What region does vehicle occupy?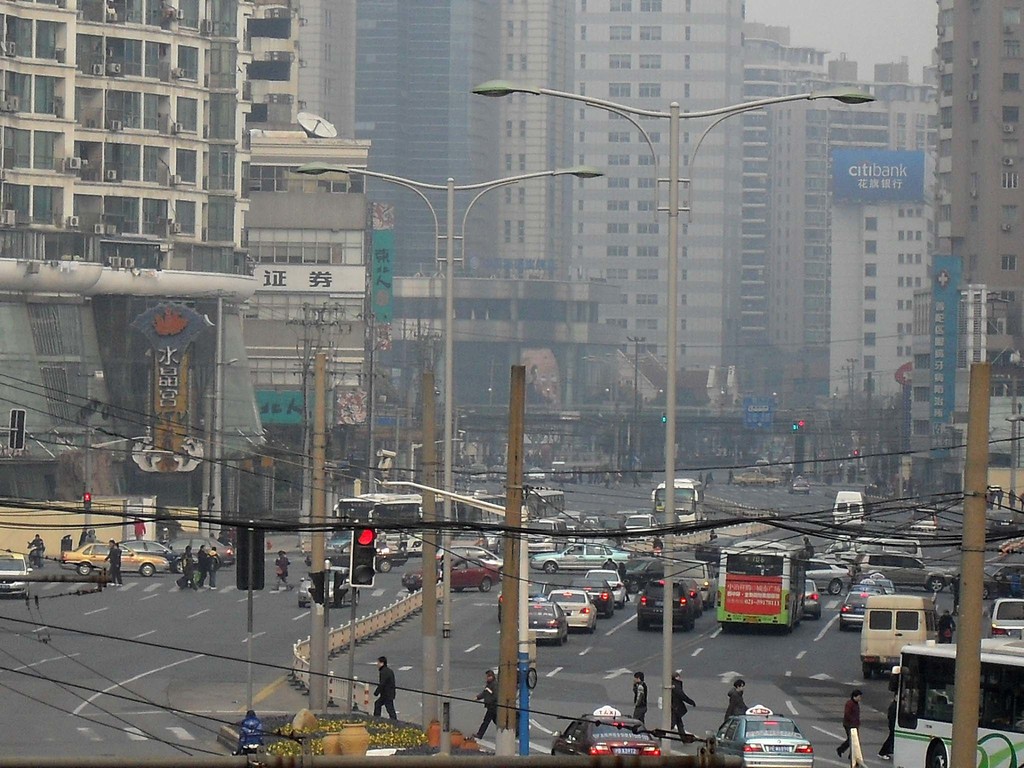
left=547, top=709, right=666, bottom=755.
